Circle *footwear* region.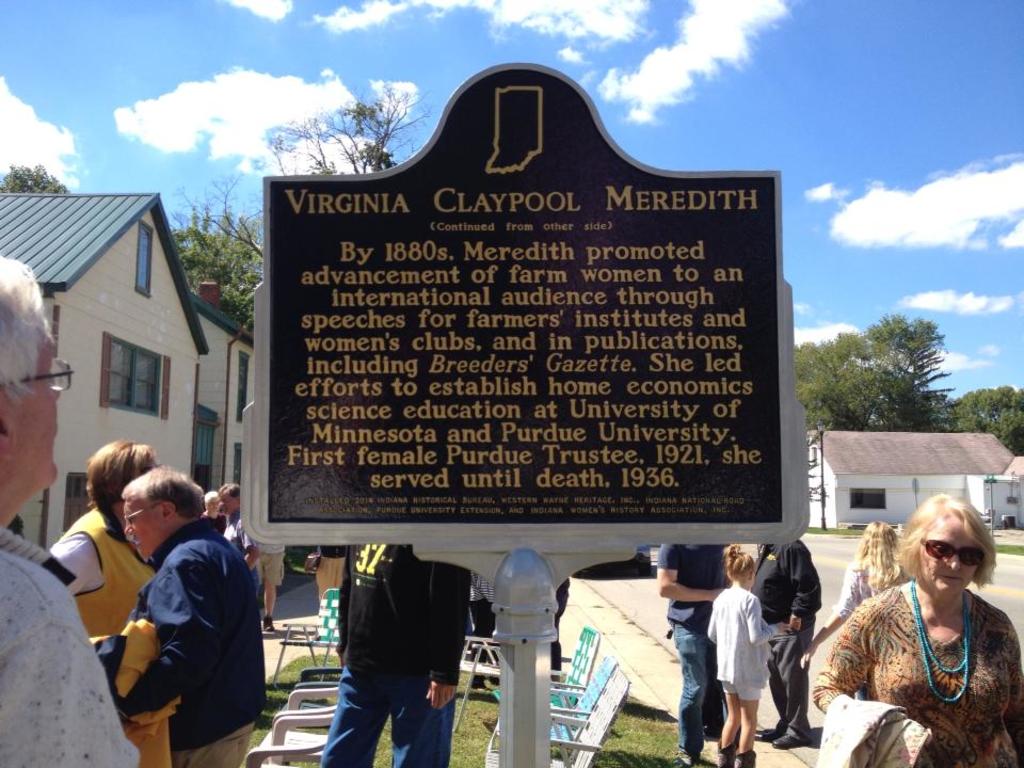
Region: <region>737, 739, 773, 767</region>.
